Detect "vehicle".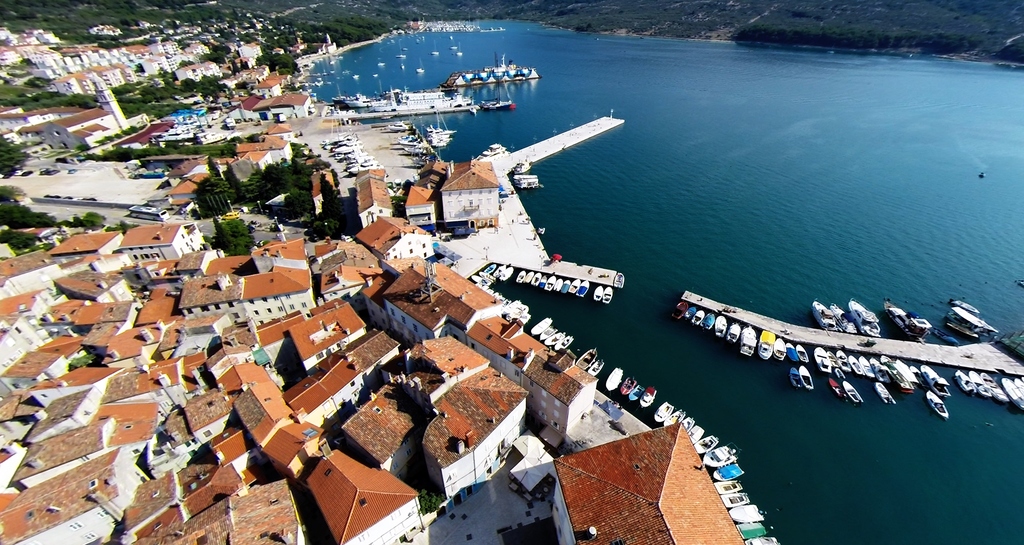
Detected at (593,283,604,303).
